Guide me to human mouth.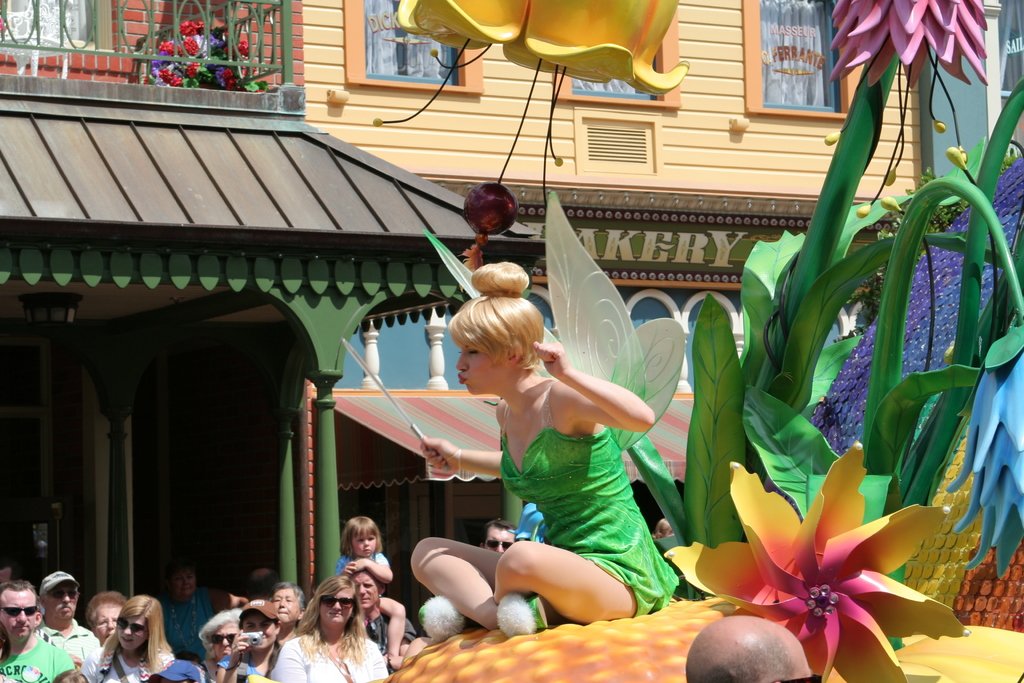
Guidance: pyautogui.locateOnScreen(15, 625, 29, 631).
